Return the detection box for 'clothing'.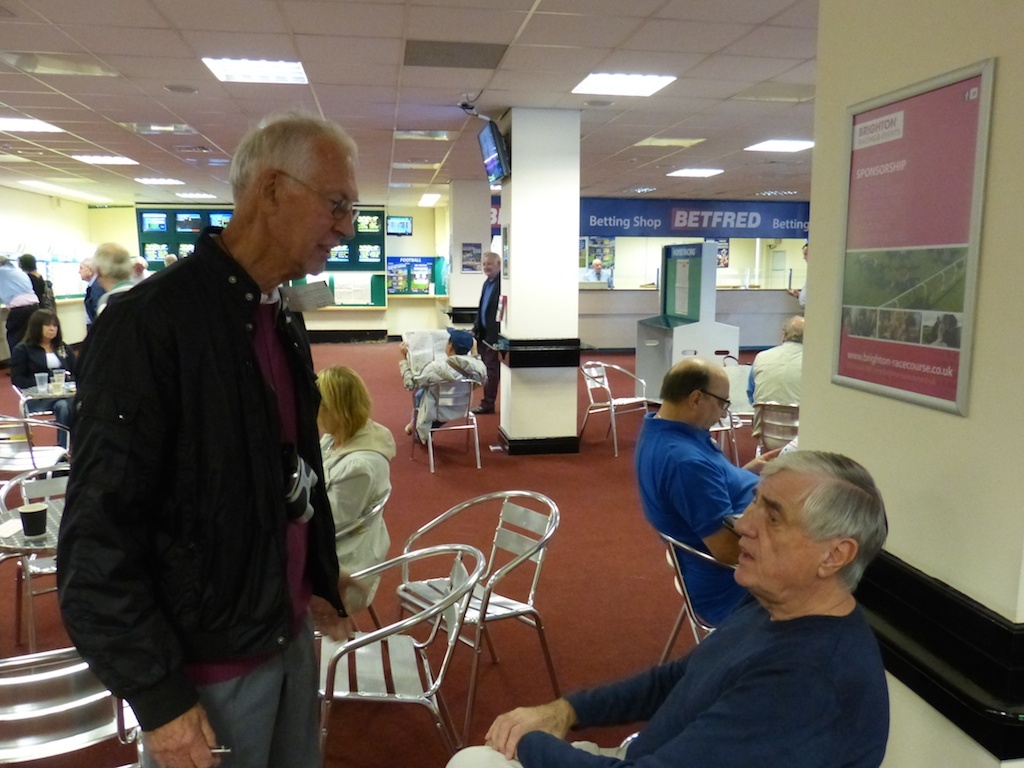
95/282/135/315.
